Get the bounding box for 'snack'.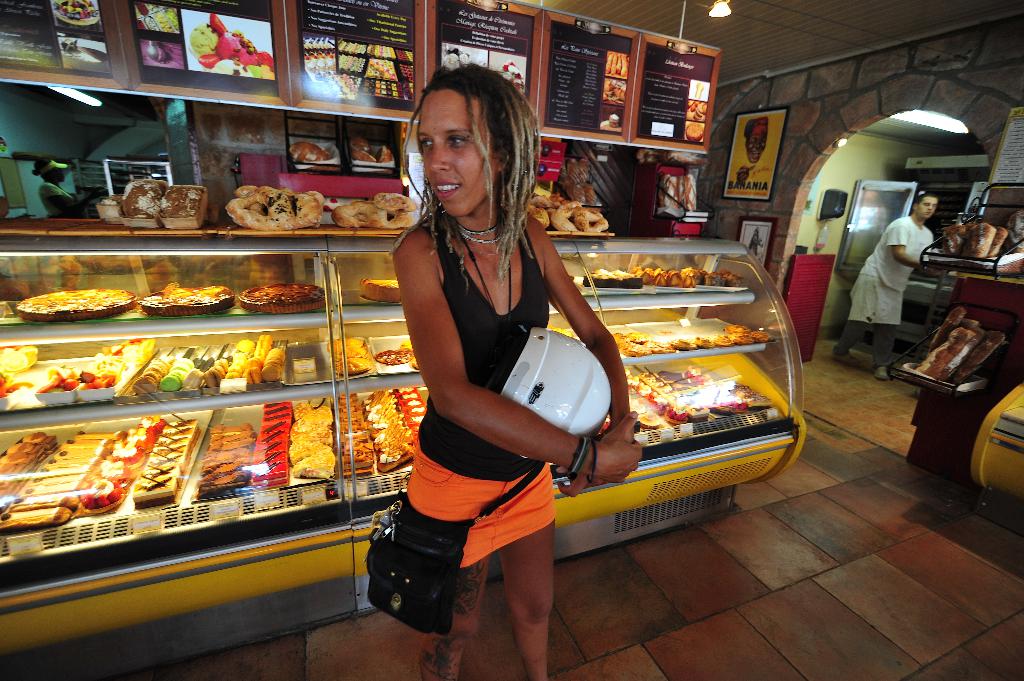
pyautogui.locateOnScreen(586, 272, 641, 290).
